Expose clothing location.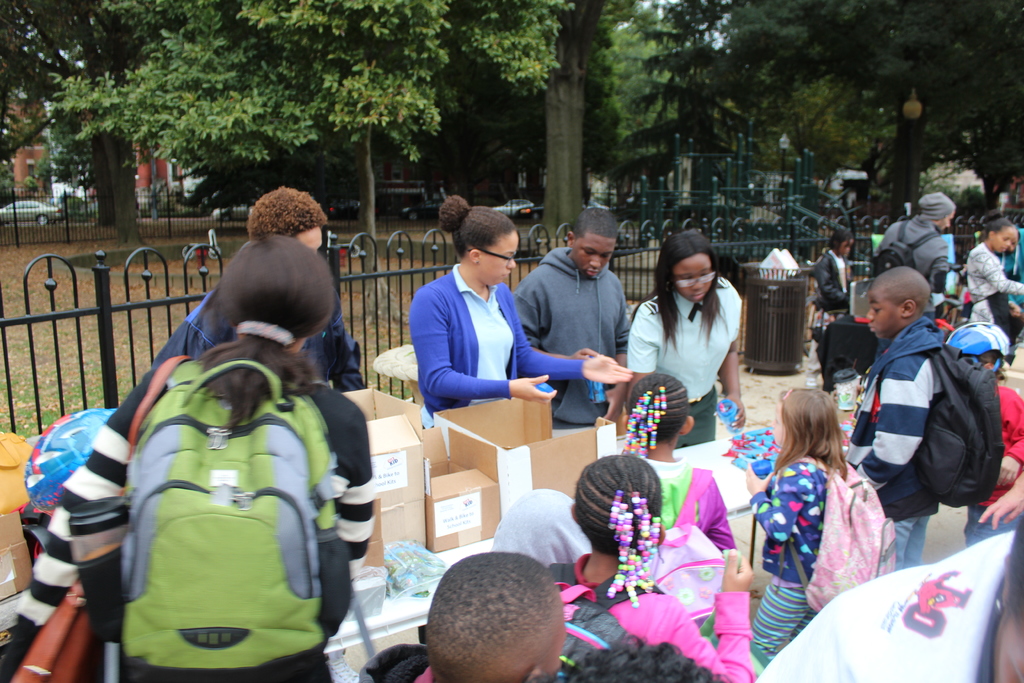
Exposed at box=[849, 322, 948, 571].
